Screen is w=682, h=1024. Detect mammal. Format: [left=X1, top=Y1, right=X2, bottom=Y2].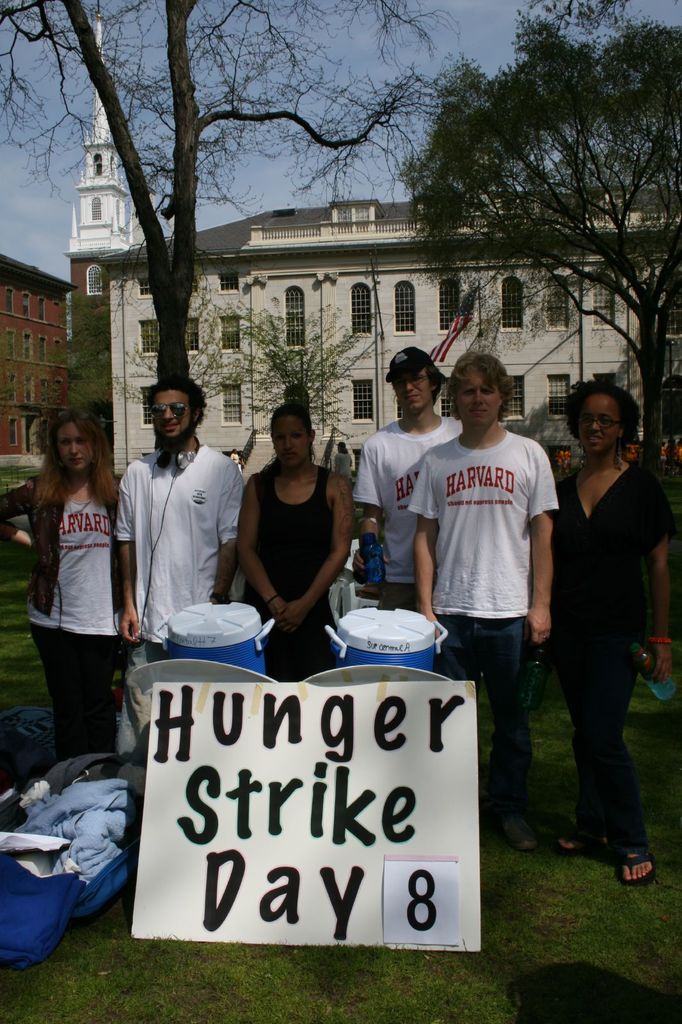
[left=112, top=376, right=241, bottom=663].
